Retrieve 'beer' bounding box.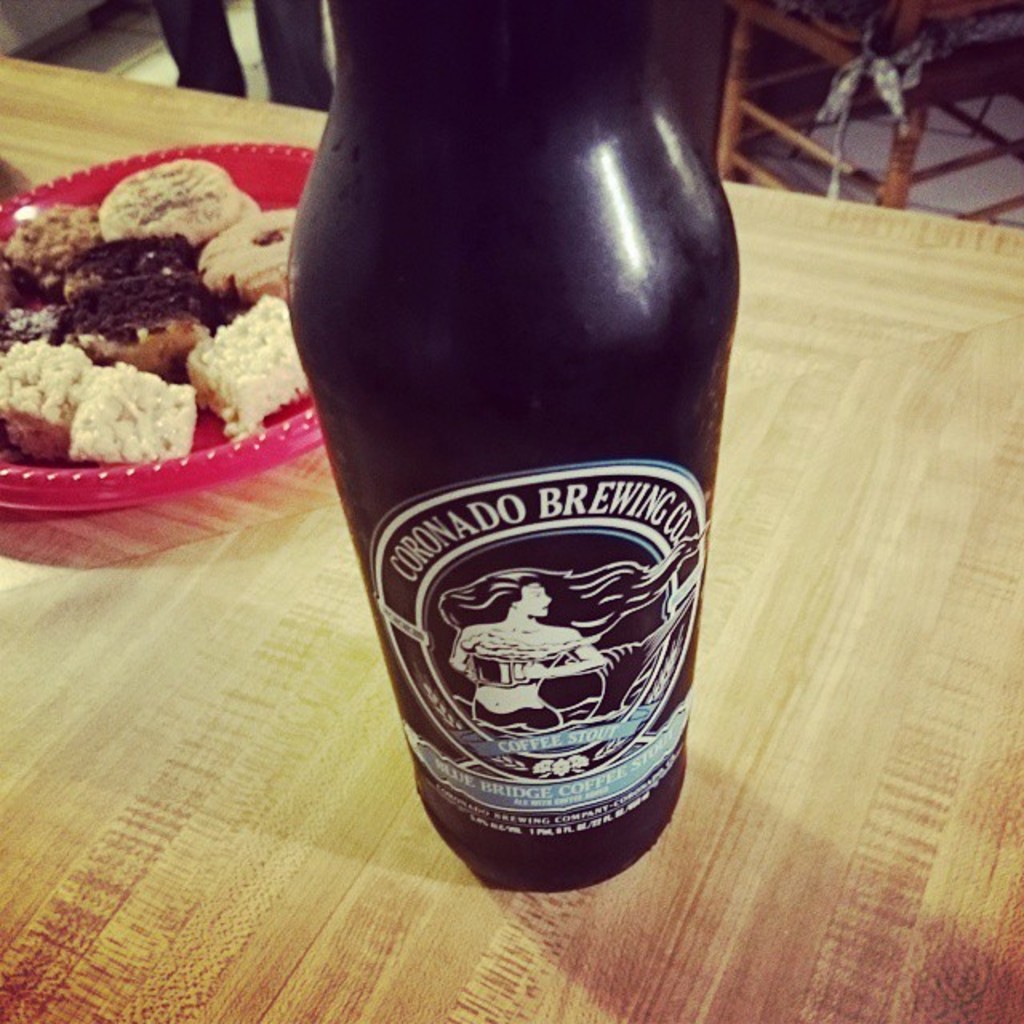
Bounding box: 253, 0, 757, 939.
